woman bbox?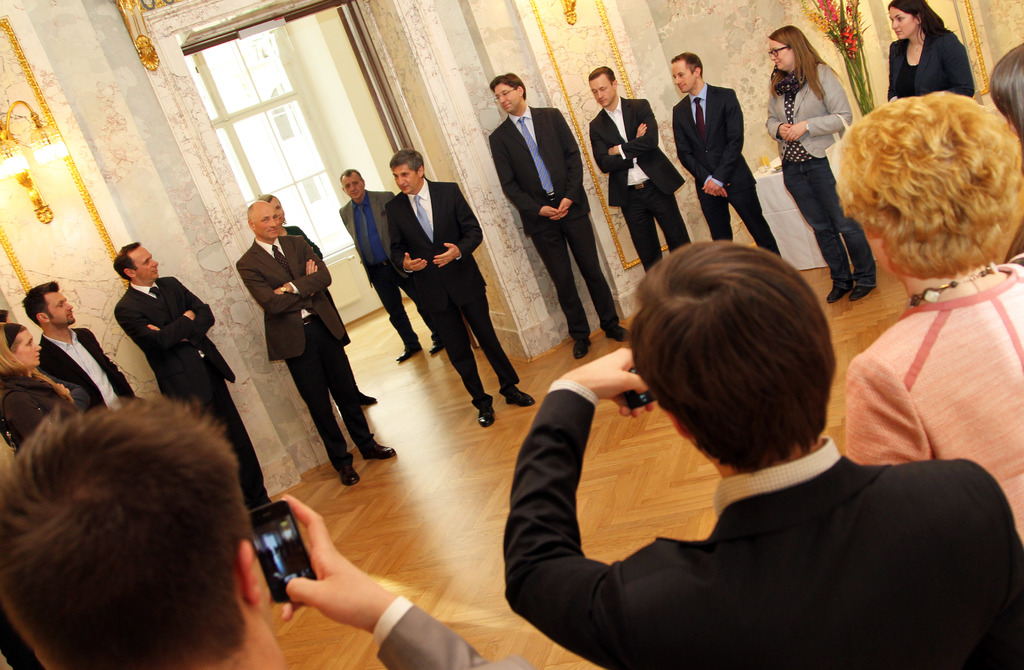
<bbox>255, 194, 376, 409</bbox>
